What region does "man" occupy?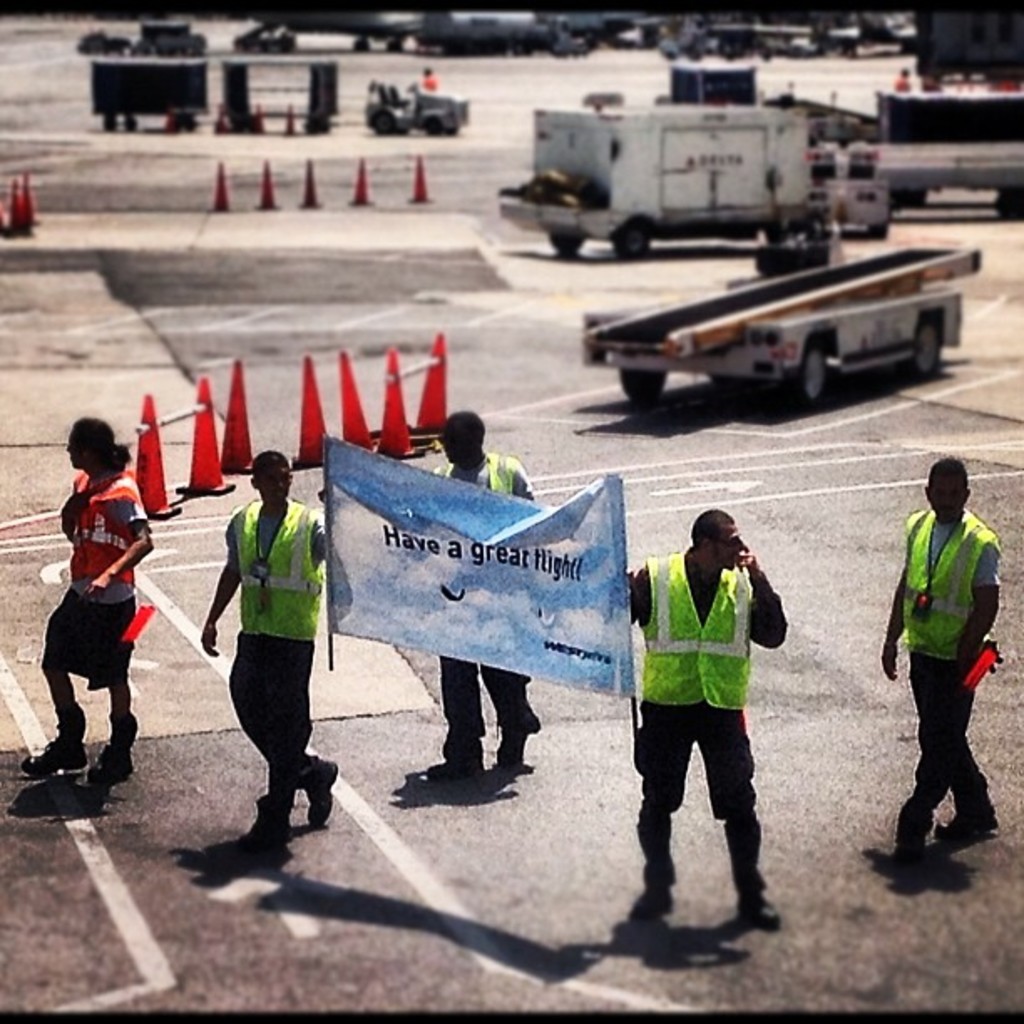
422, 64, 440, 90.
